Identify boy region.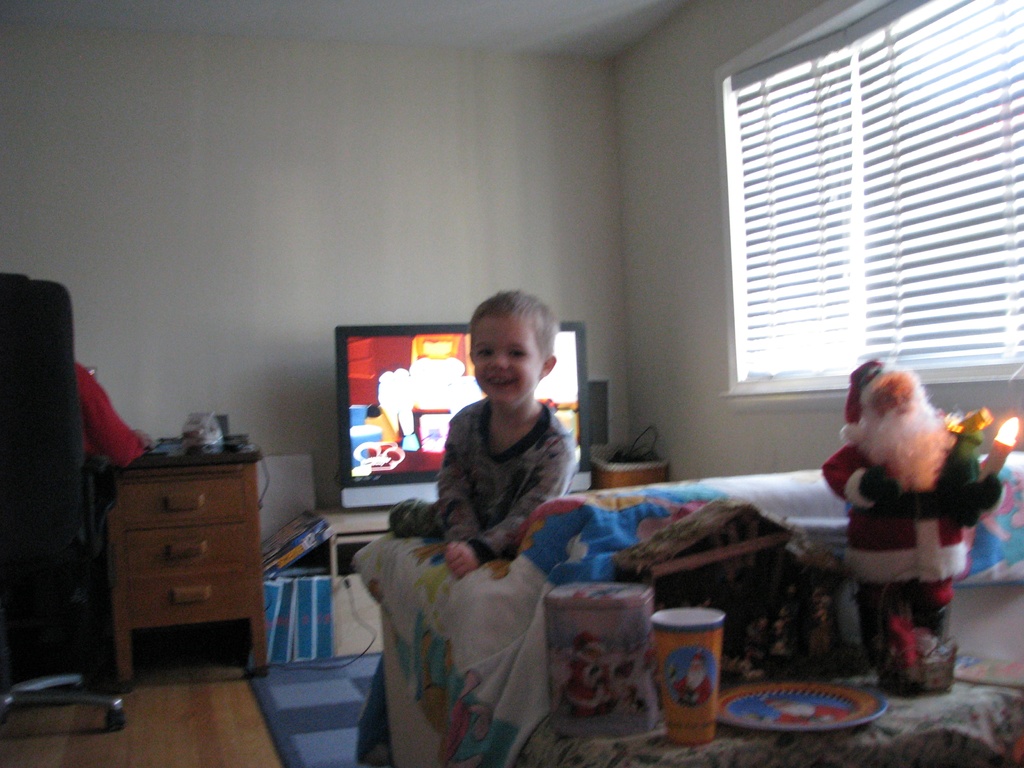
Region: 388/288/576/579.
